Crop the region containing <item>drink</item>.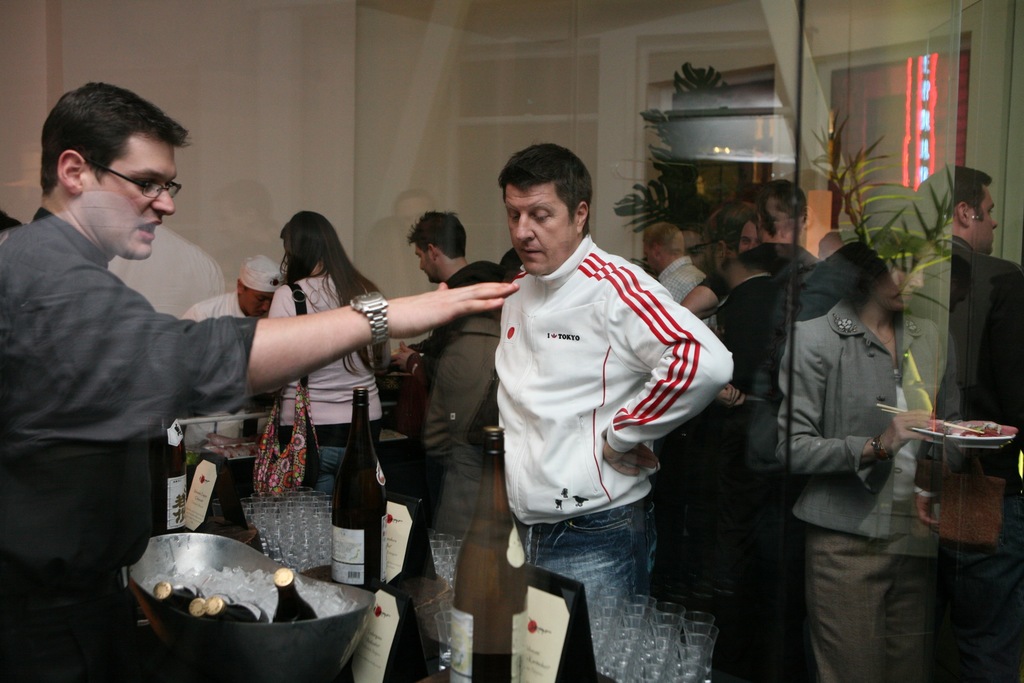
Crop region: bbox=[207, 602, 265, 621].
